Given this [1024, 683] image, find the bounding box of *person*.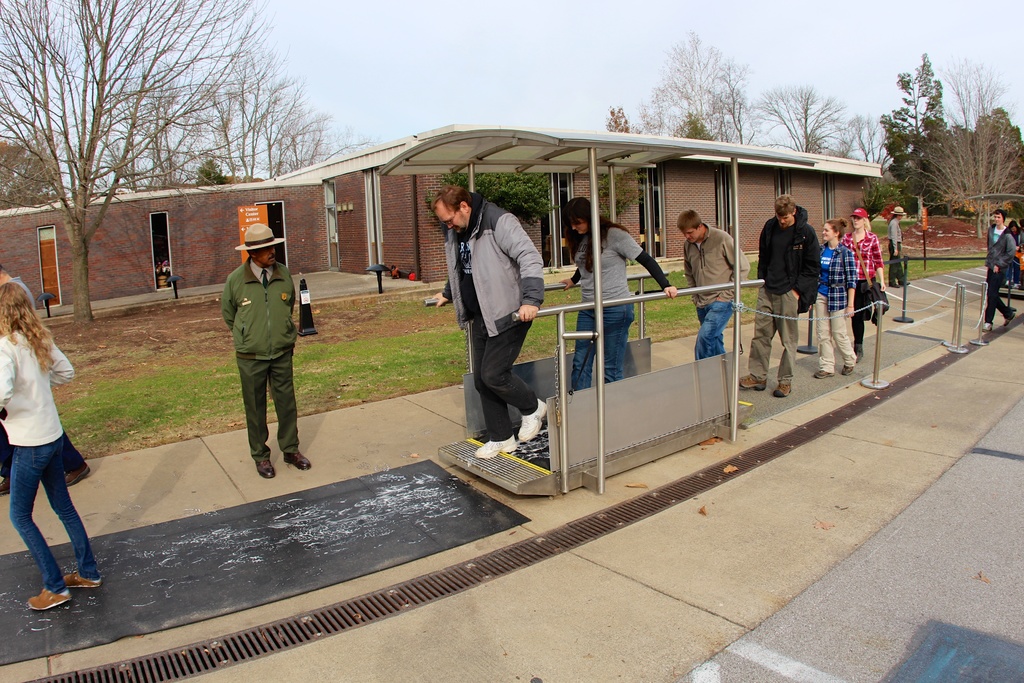
(979,207,1014,336).
